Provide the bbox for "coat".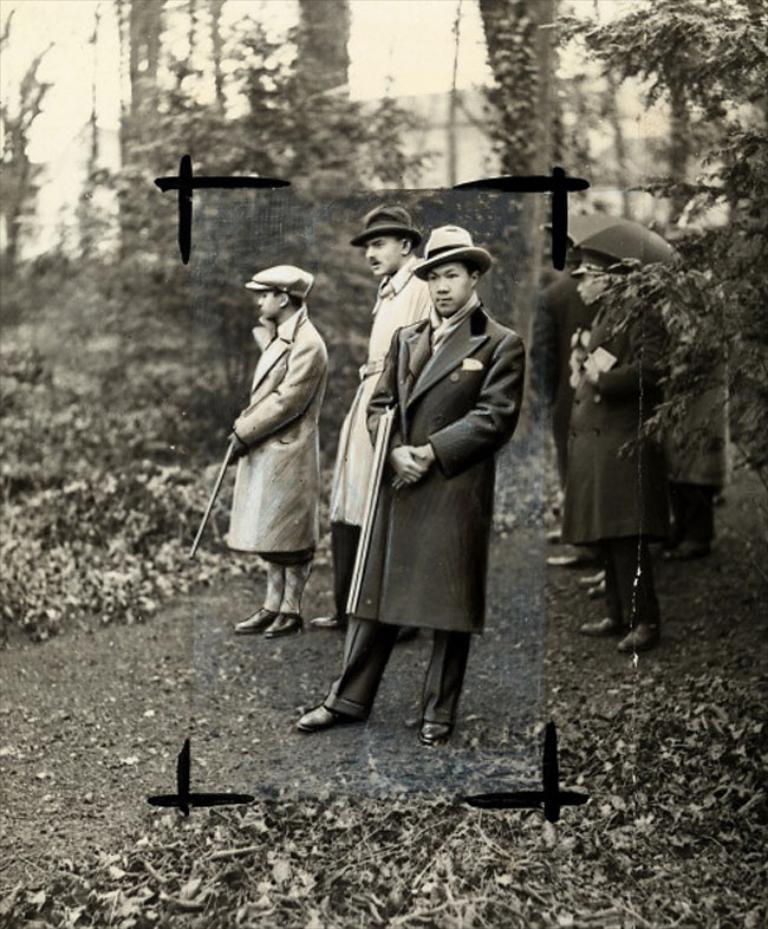
[left=317, top=236, right=443, bottom=534].
